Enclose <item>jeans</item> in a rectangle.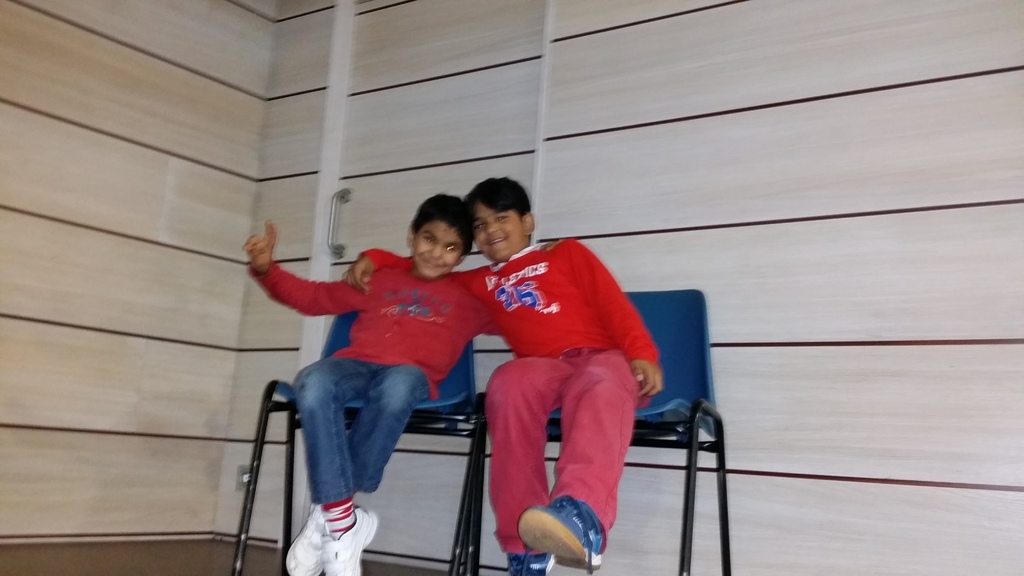
272/346/435/532.
